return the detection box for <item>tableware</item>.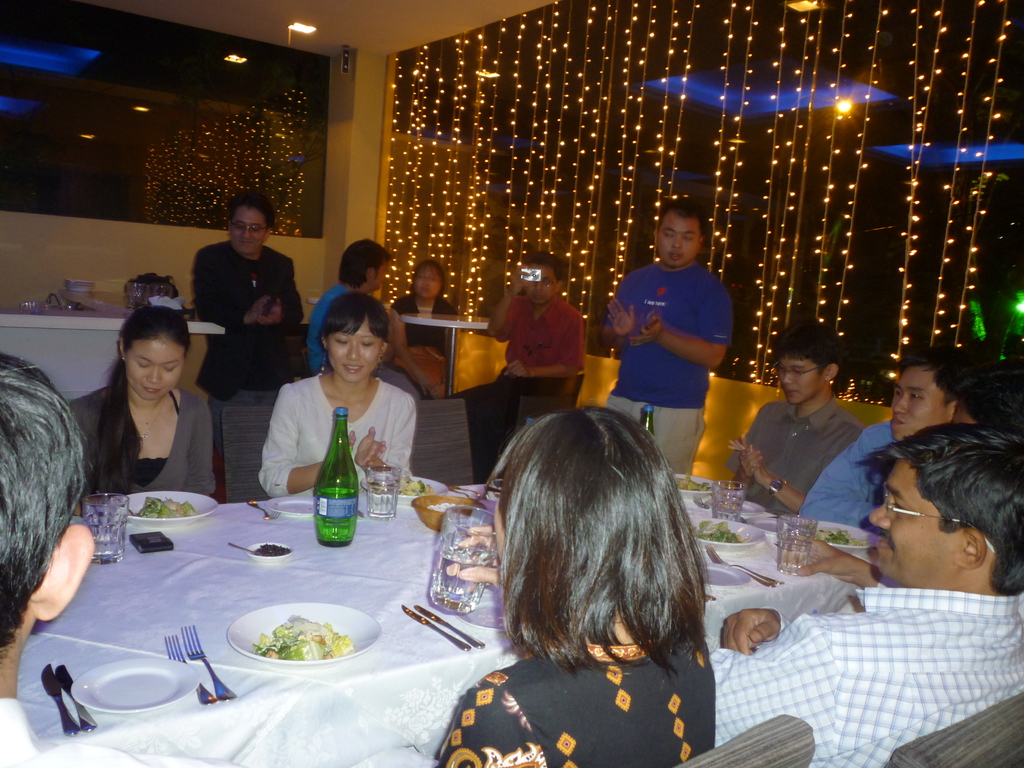
pyautogui.locateOnScreen(164, 632, 216, 706).
